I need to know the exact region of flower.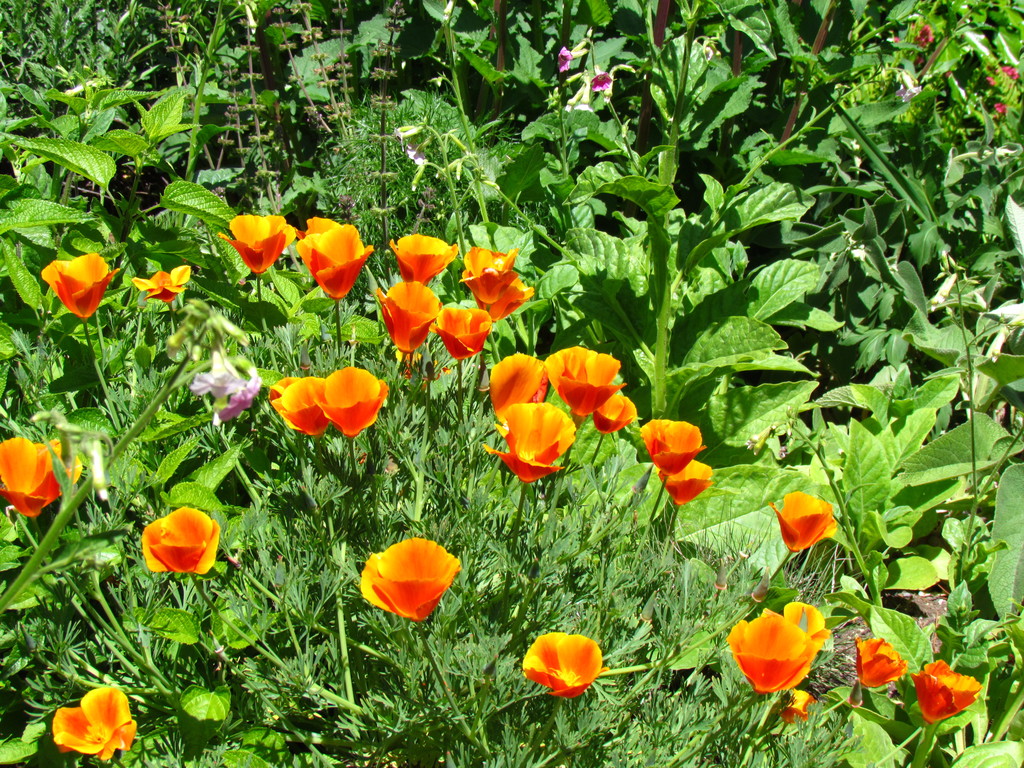
Region: x1=657 y1=461 x2=714 y2=506.
